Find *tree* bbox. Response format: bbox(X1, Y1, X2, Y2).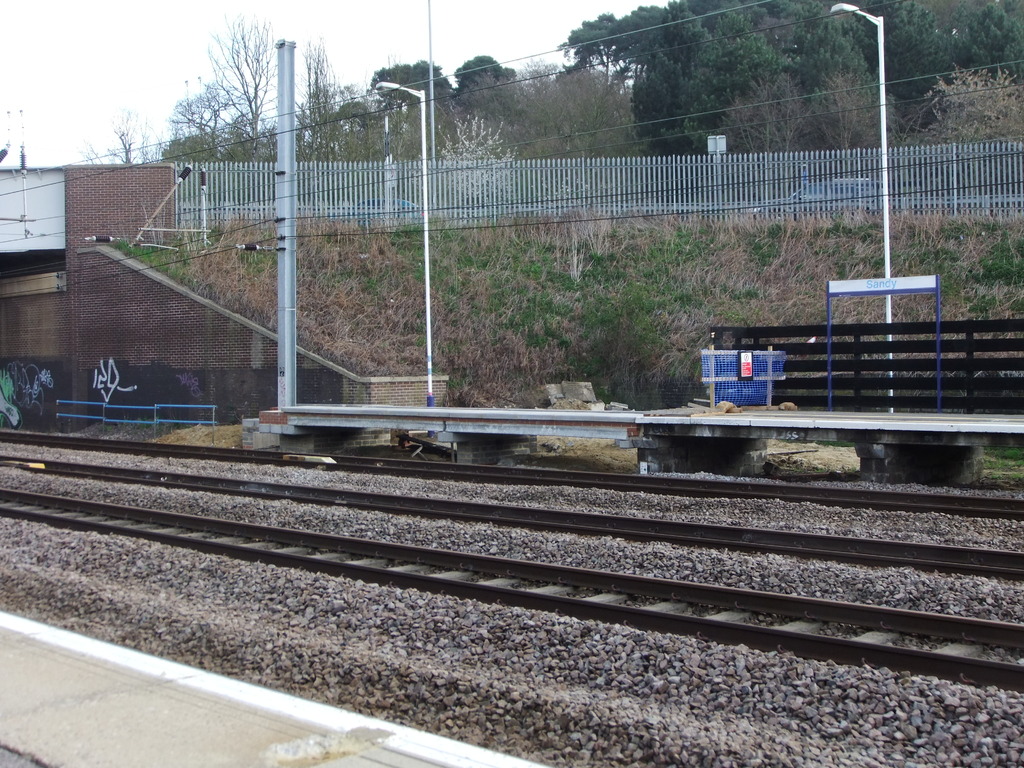
bbox(805, 61, 883, 165).
